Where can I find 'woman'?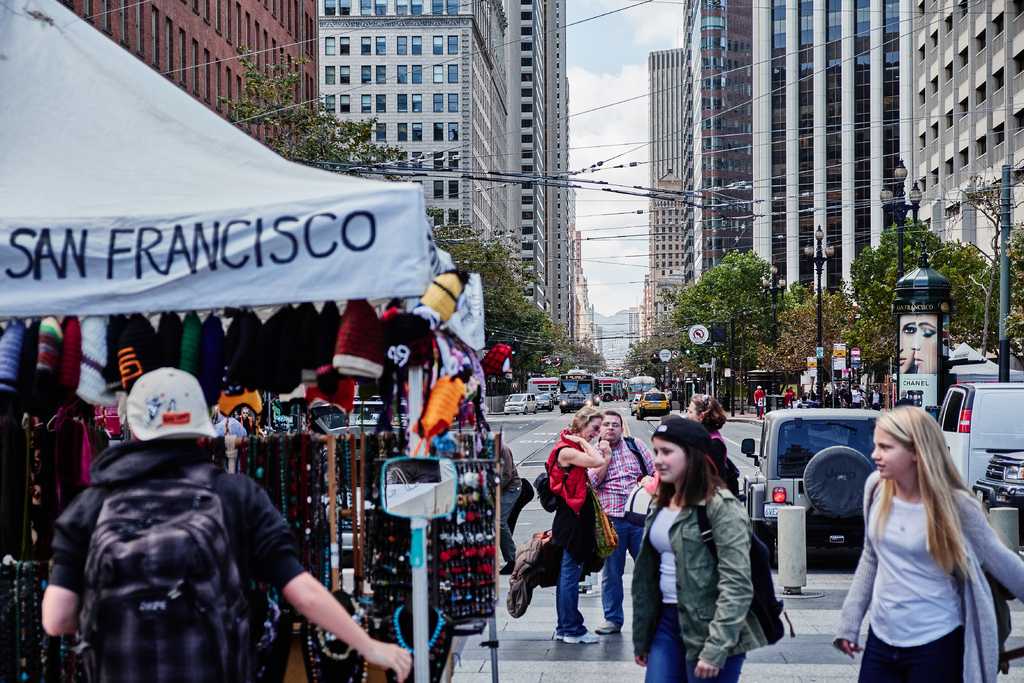
You can find it at rect(900, 315, 916, 378).
